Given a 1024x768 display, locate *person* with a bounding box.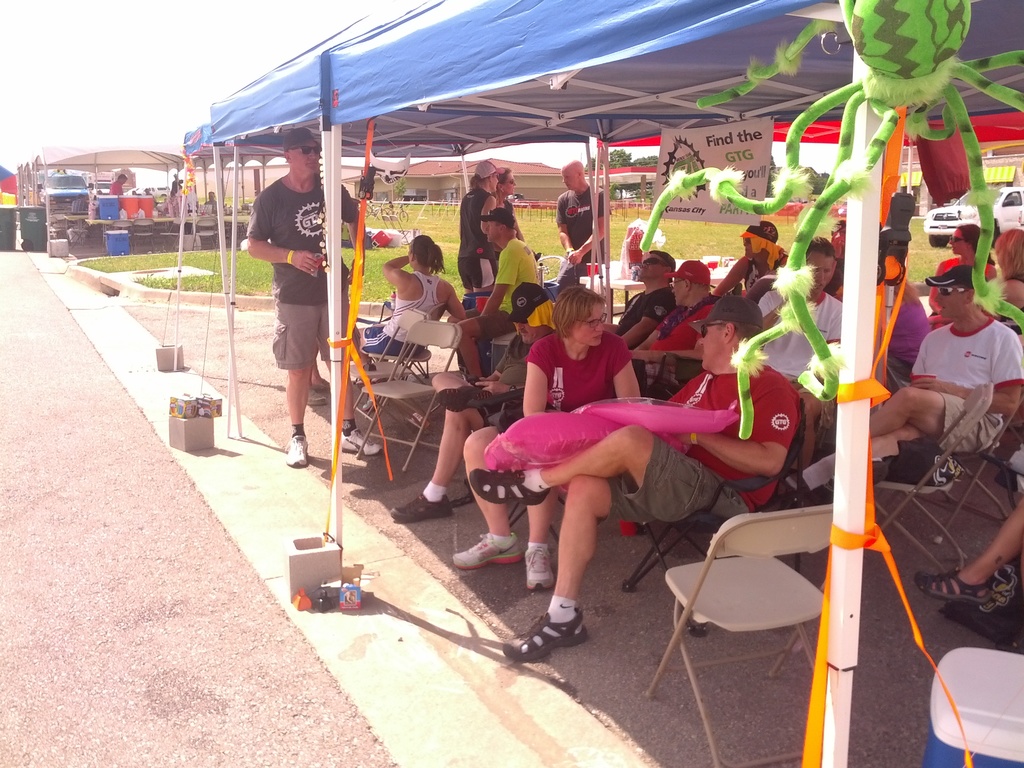
Located: x1=803 y1=254 x2=1023 y2=518.
